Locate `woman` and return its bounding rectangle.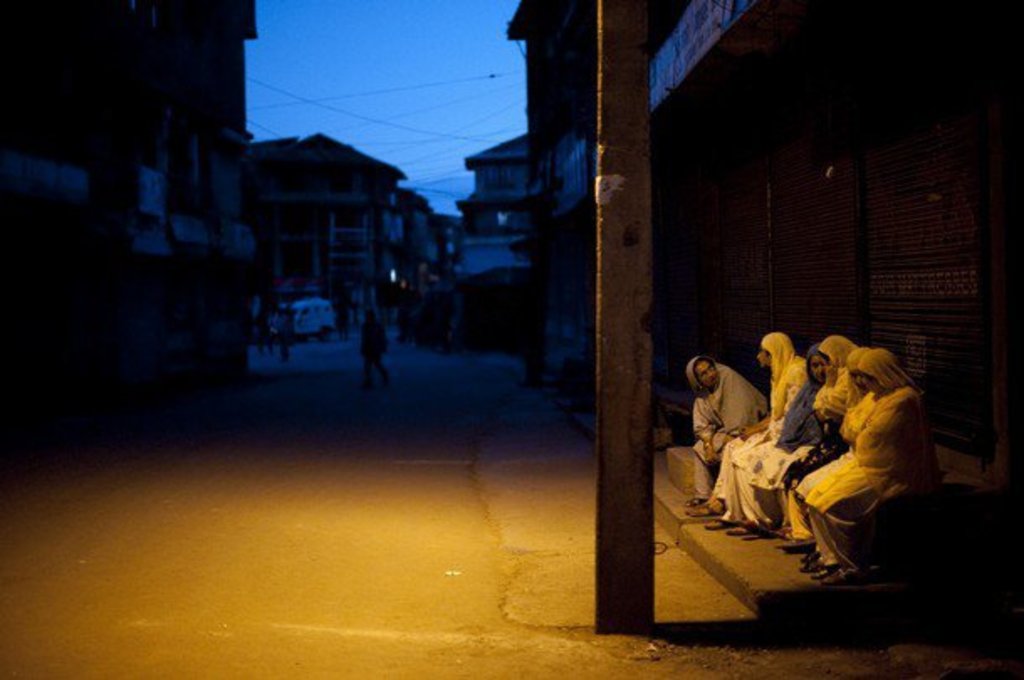
(796, 344, 875, 569).
